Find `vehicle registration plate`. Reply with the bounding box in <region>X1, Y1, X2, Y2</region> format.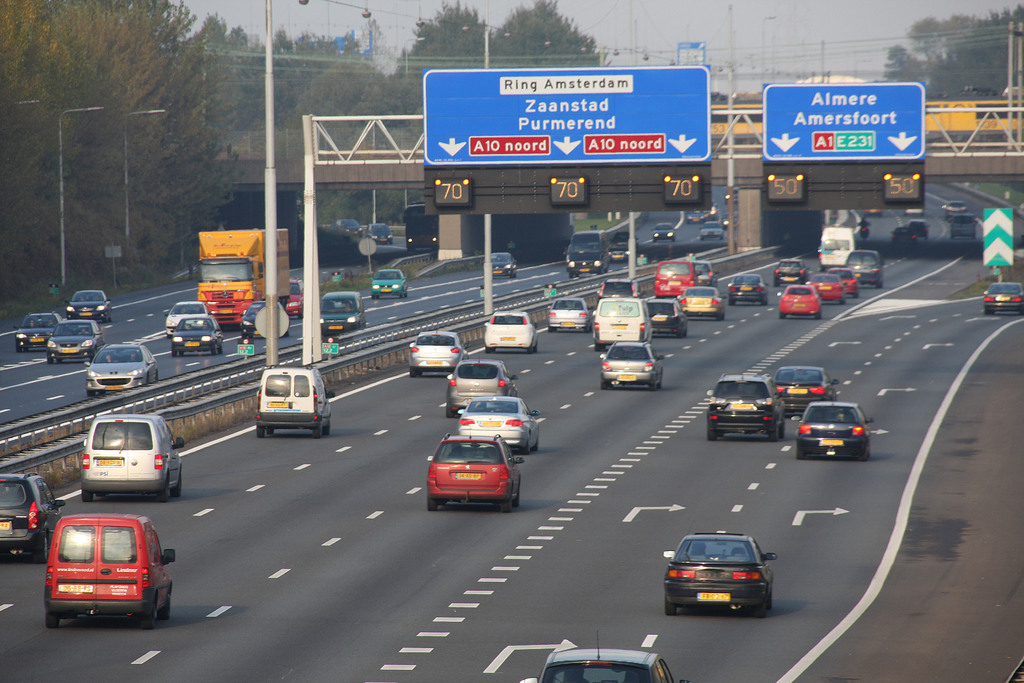
<region>790, 389, 804, 398</region>.
